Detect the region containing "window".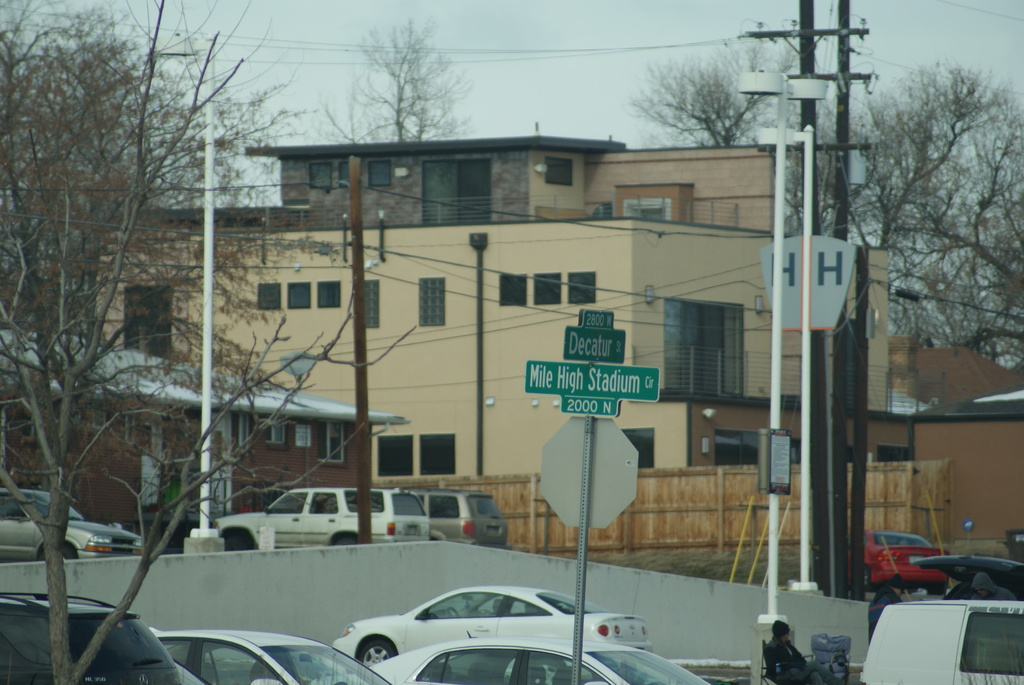
[x1=269, y1=492, x2=307, y2=514].
